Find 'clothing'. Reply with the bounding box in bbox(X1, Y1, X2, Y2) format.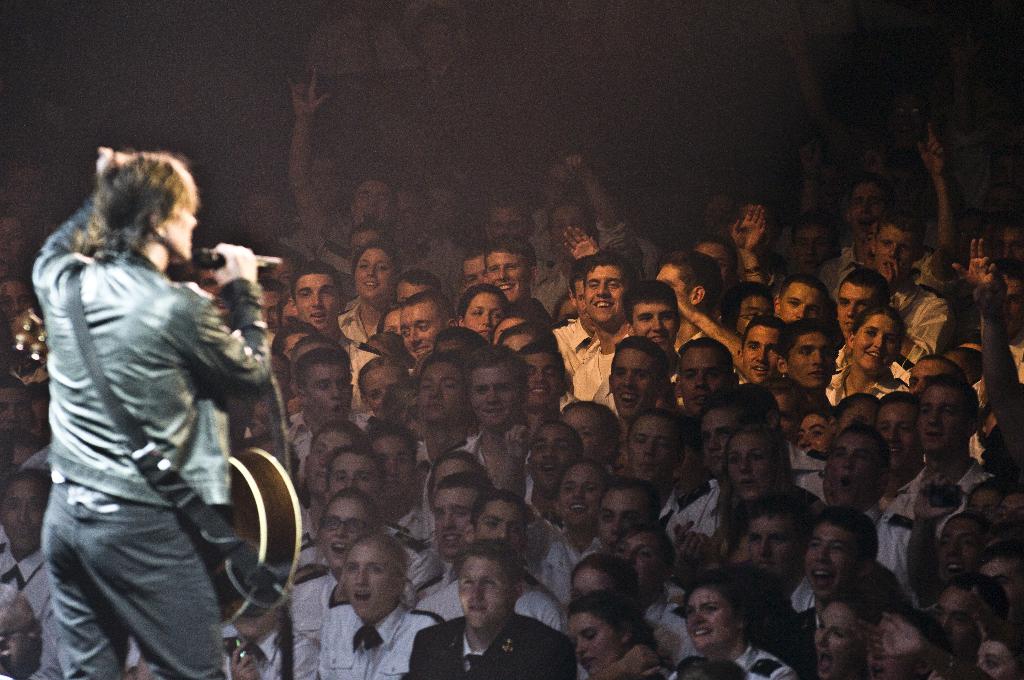
bbox(287, 566, 335, 661).
